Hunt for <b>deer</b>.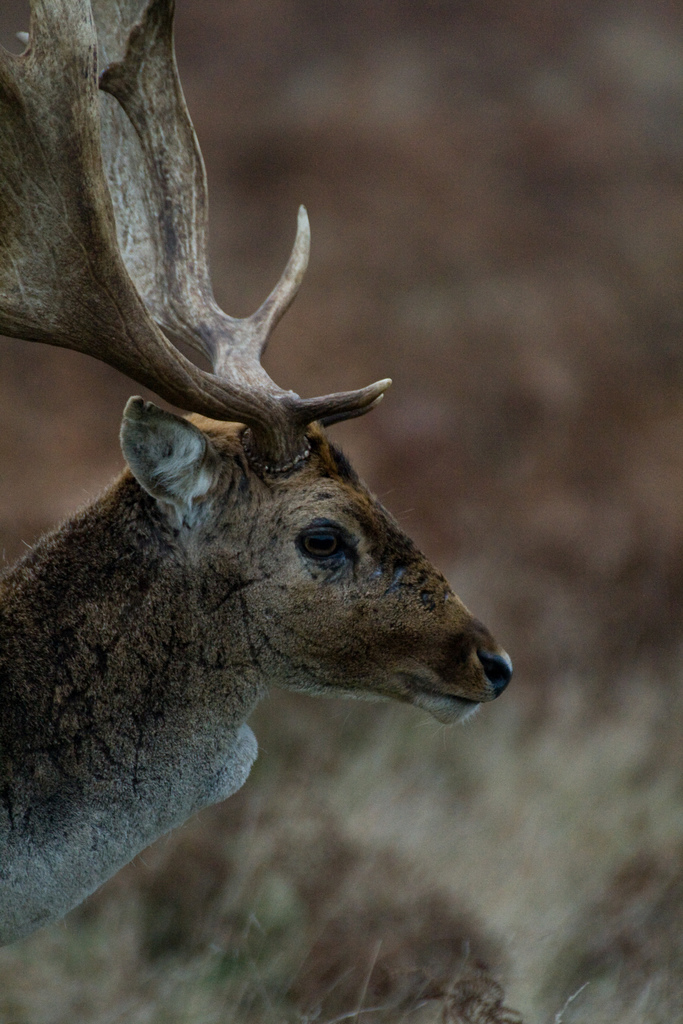
Hunted down at (left=0, top=0, right=513, bottom=948).
